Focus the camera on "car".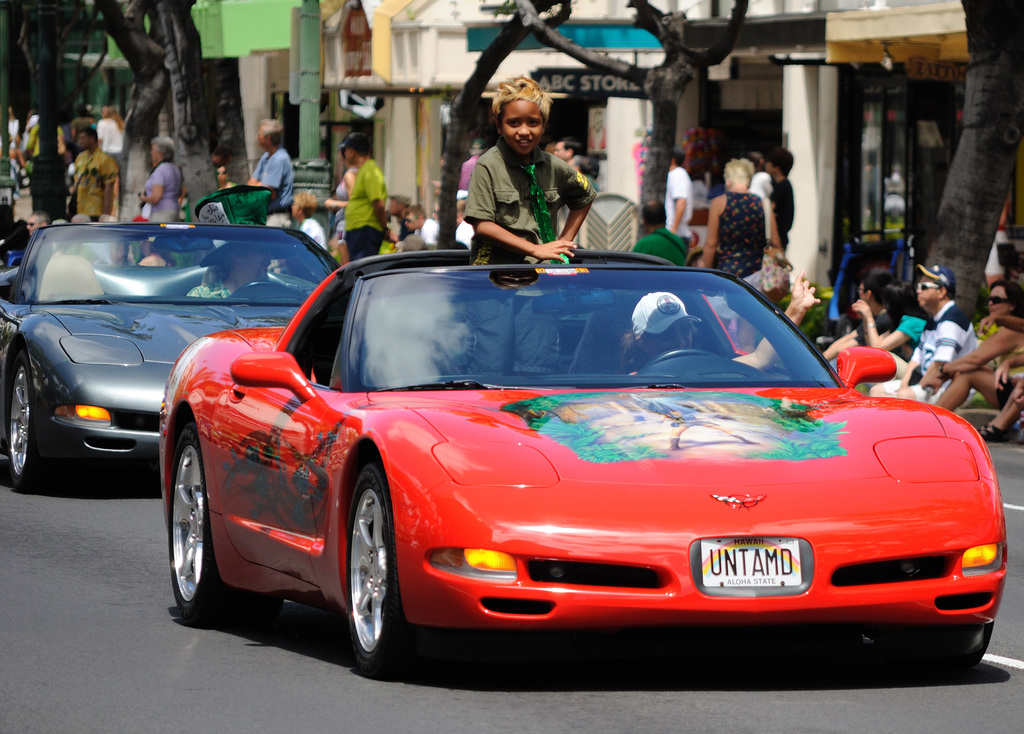
Focus region: [left=0, top=223, right=344, bottom=493].
